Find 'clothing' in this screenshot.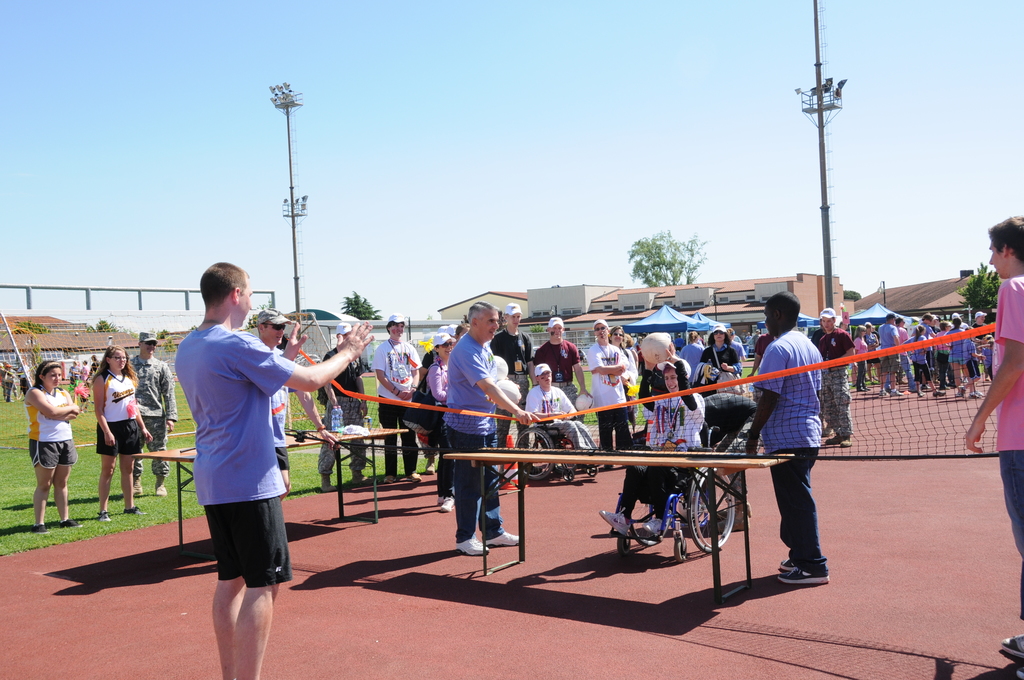
The bounding box for 'clothing' is <bbox>852, 366, 870, 393</bbox>.
